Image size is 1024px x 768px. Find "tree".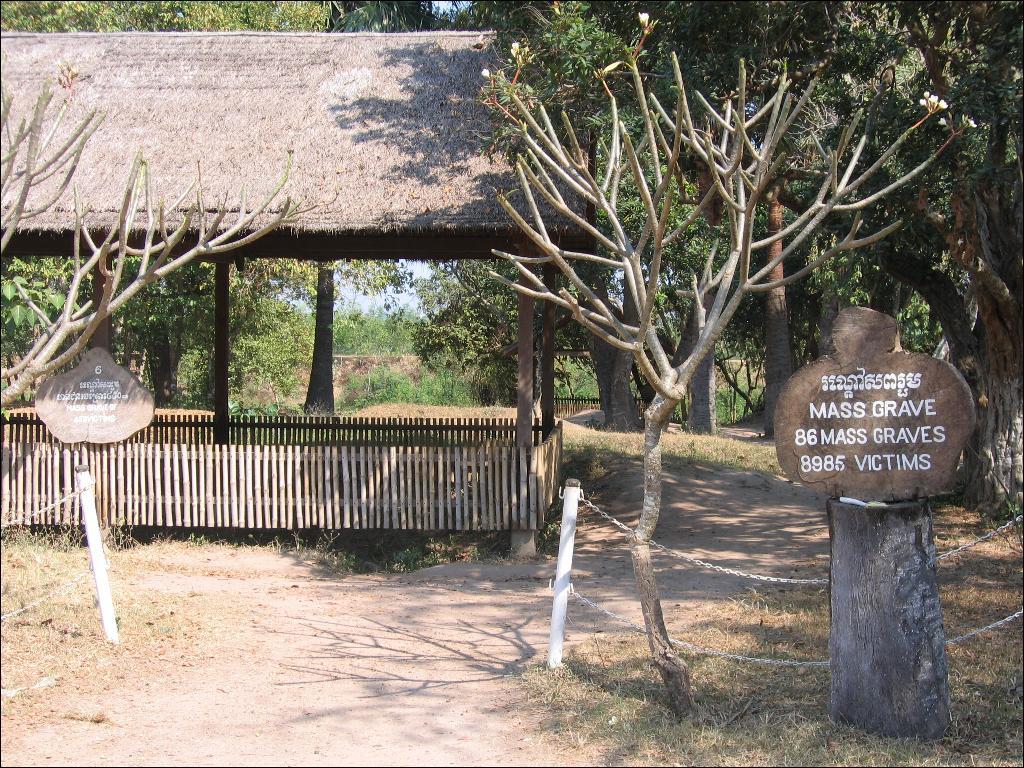
646:0:927:410.
